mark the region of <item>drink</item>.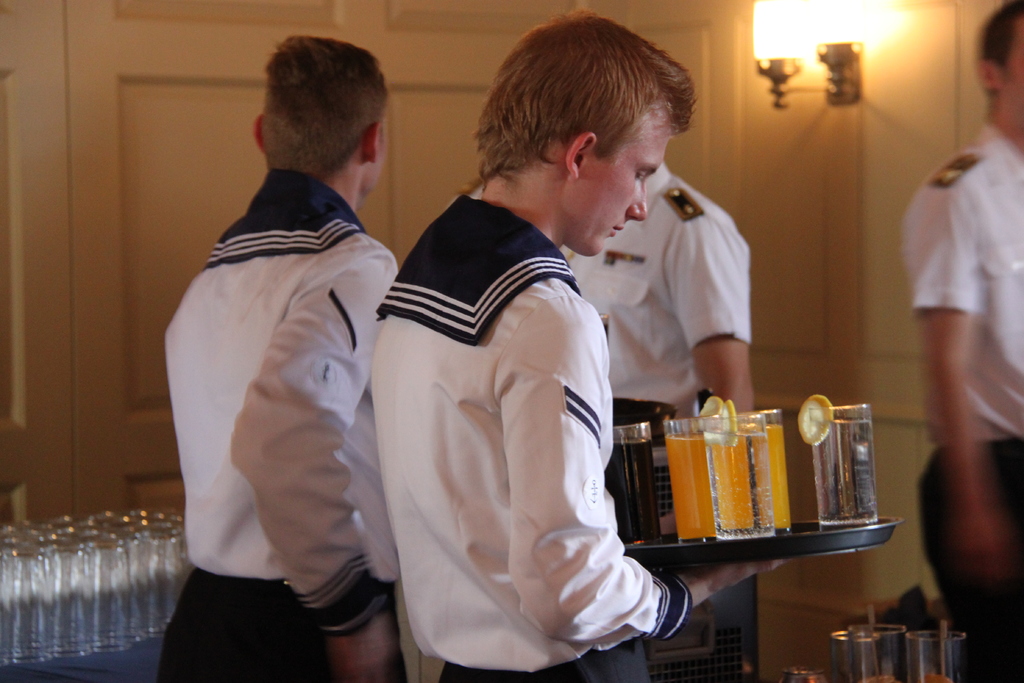
Region: (x1=717, y1=434, x2=778, y2=529).
